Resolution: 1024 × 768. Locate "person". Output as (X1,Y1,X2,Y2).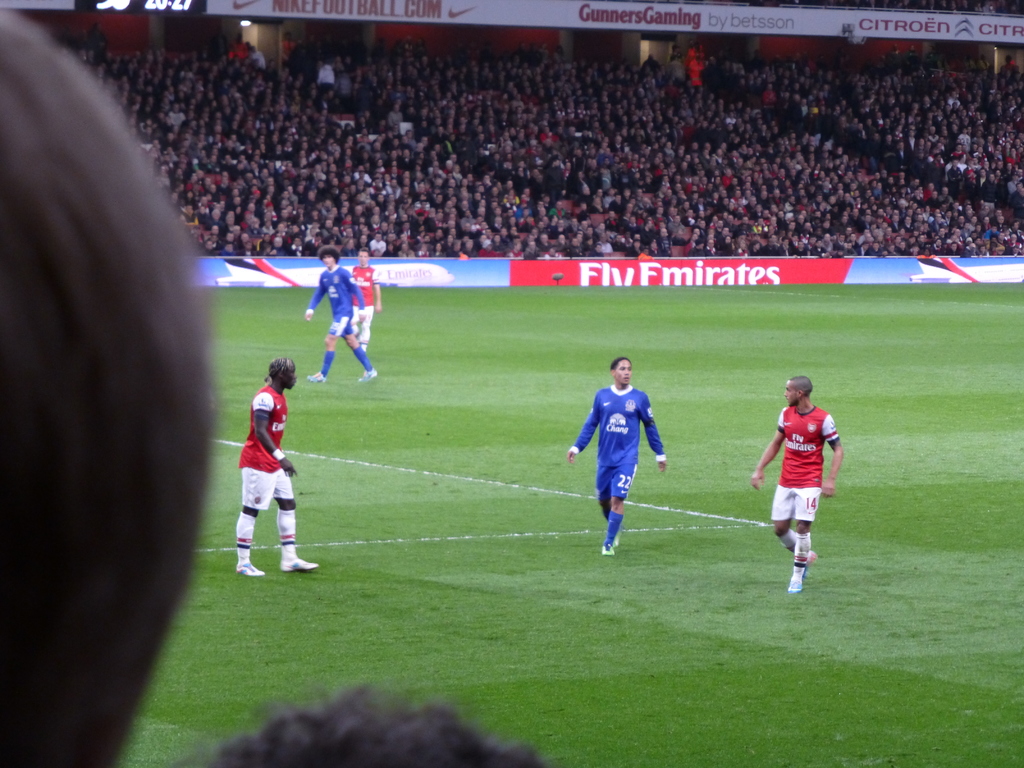
(749,373,845,596).
